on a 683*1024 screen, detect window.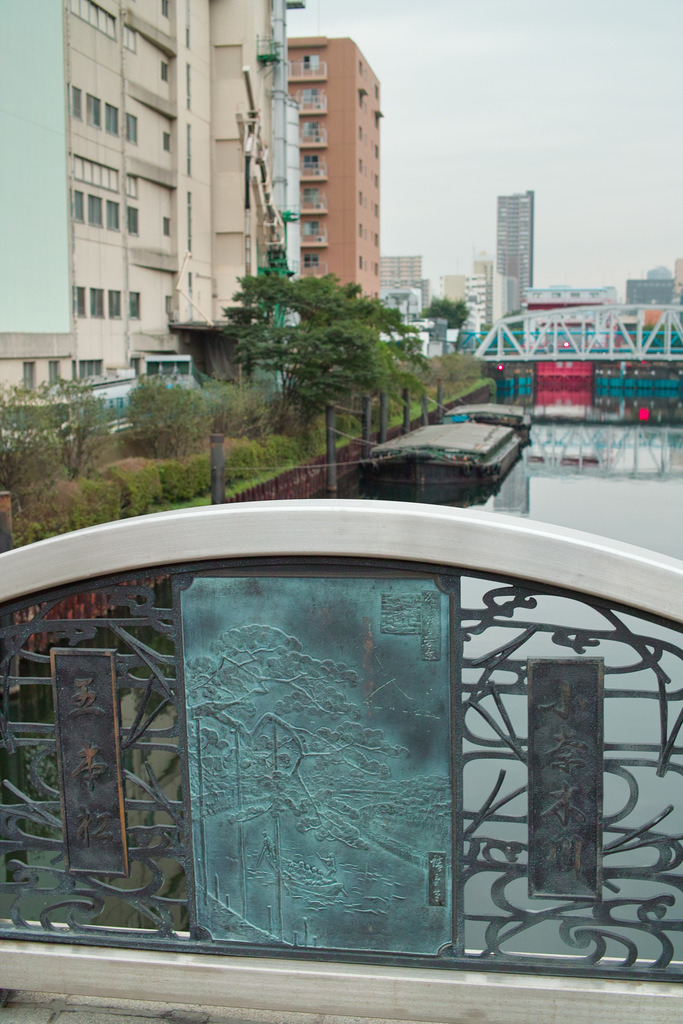
region(101, 285, 120, 319).
